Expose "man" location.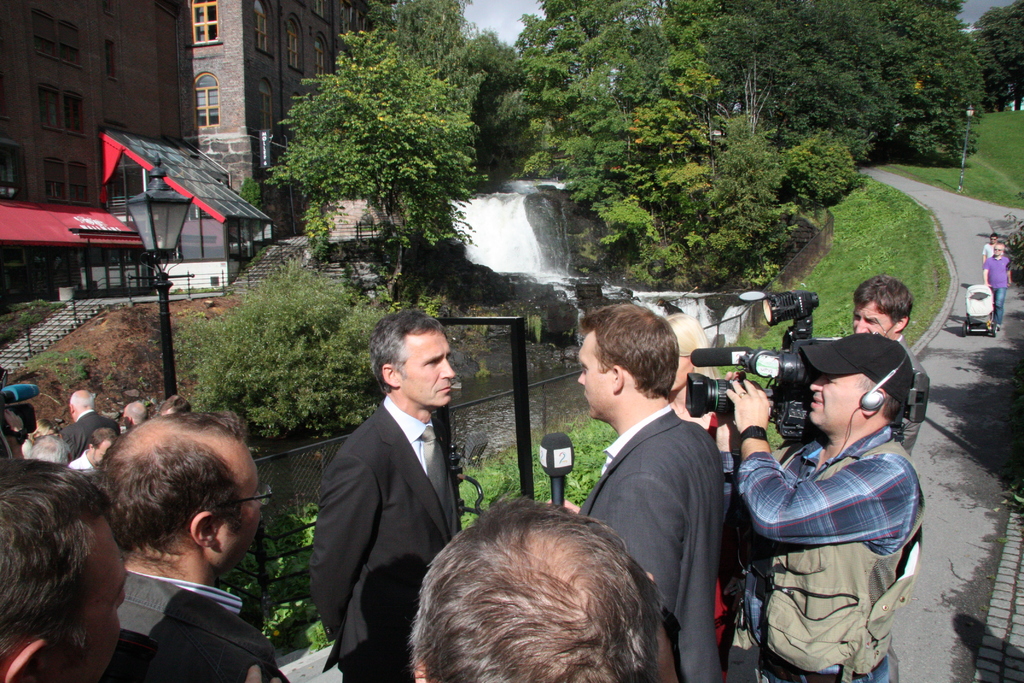
Exposed at left=0, top=456, right=284, bottom=682.
